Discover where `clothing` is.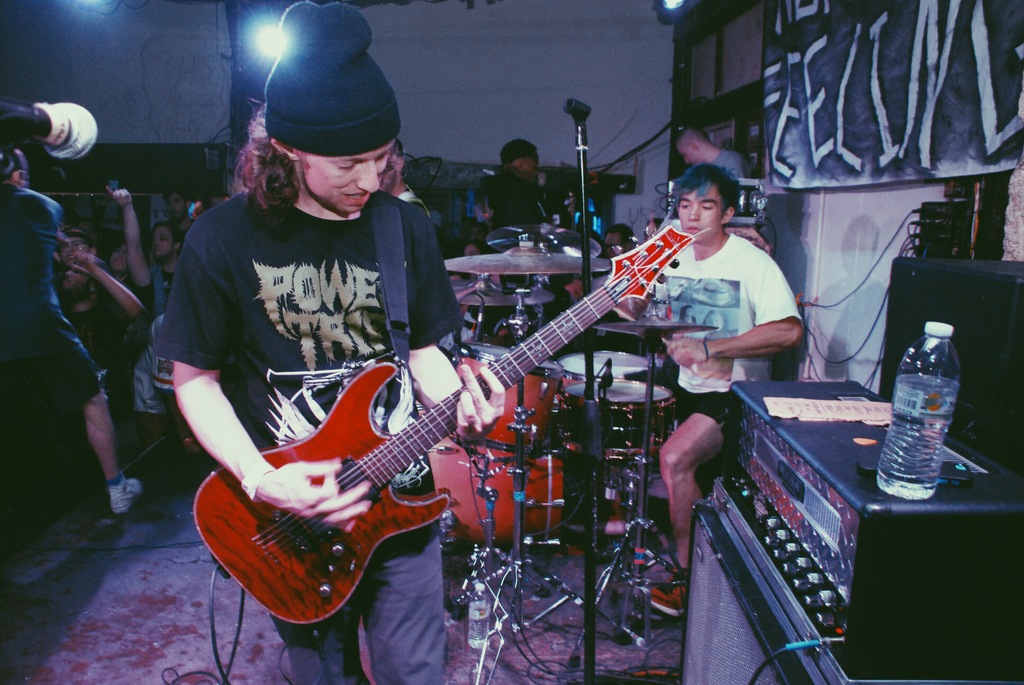
Discovered at 717 148 748 177.
